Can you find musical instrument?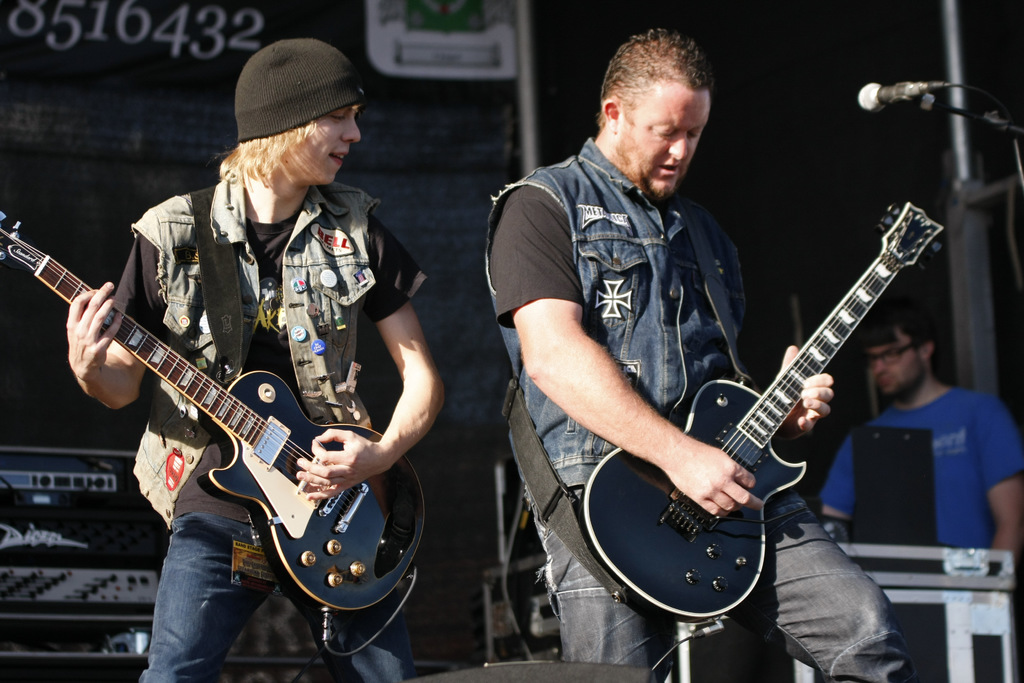
Yes, bounding box: bbox(0, 208, 429, 662).
